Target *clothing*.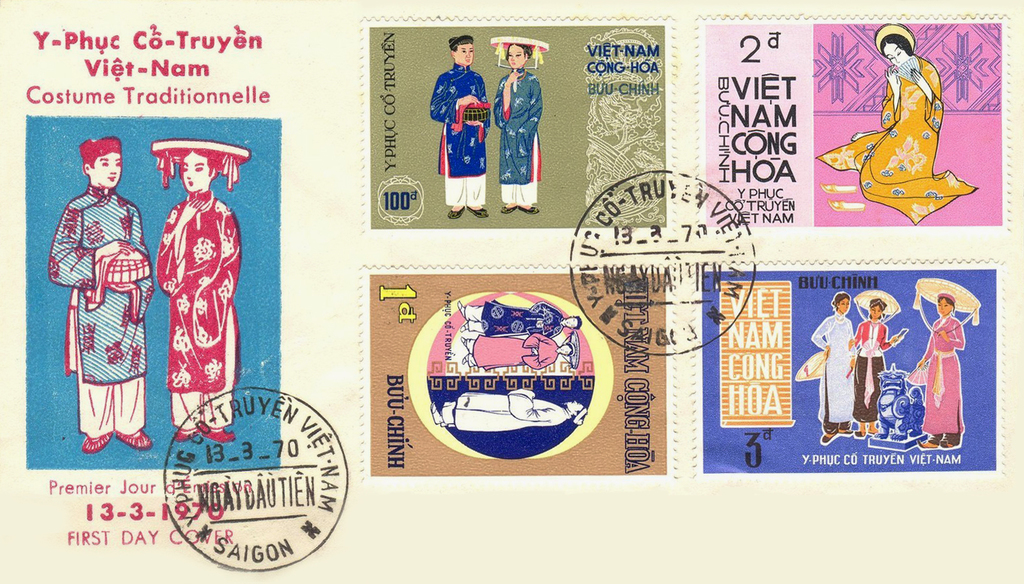
Target region: [854, 320, 887, 428].
